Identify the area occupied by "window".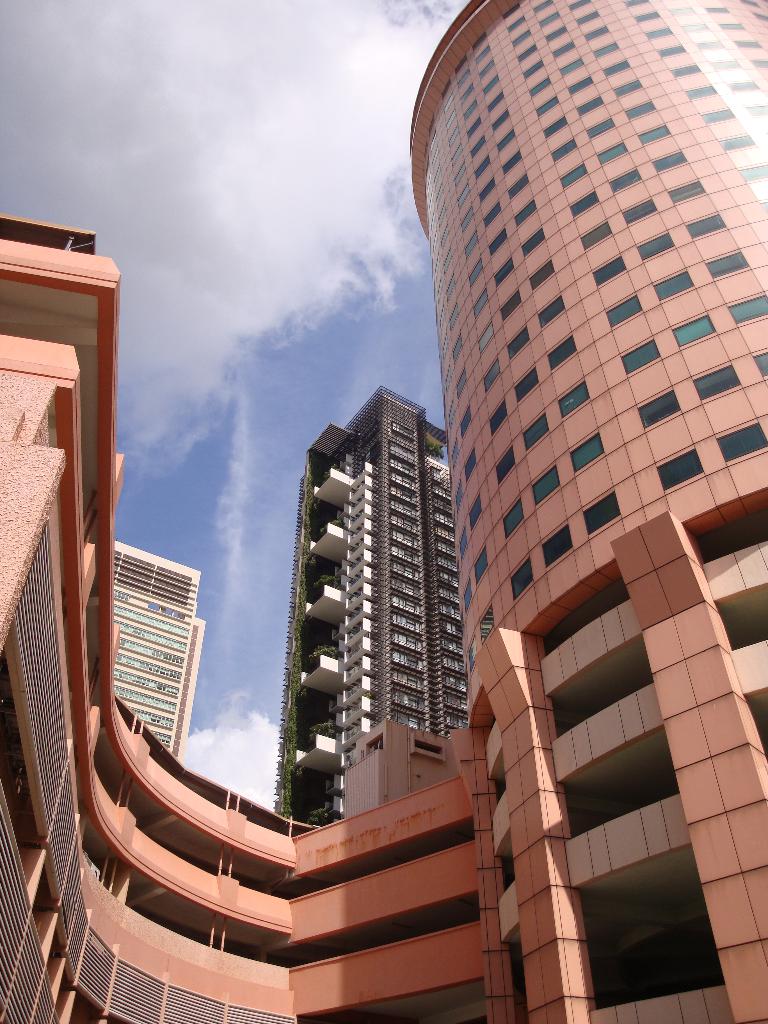
Area: [x1=662, y1=451, x2=702, y2=485].
